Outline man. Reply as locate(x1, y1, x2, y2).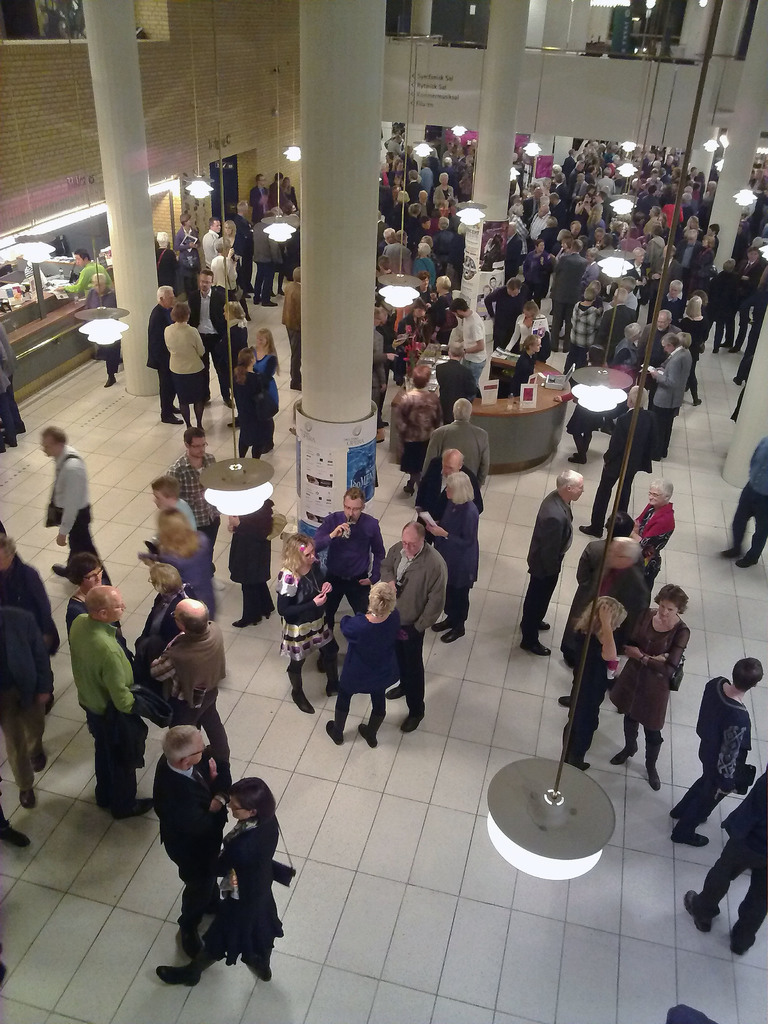
locate(150, 594, 227, 758).
